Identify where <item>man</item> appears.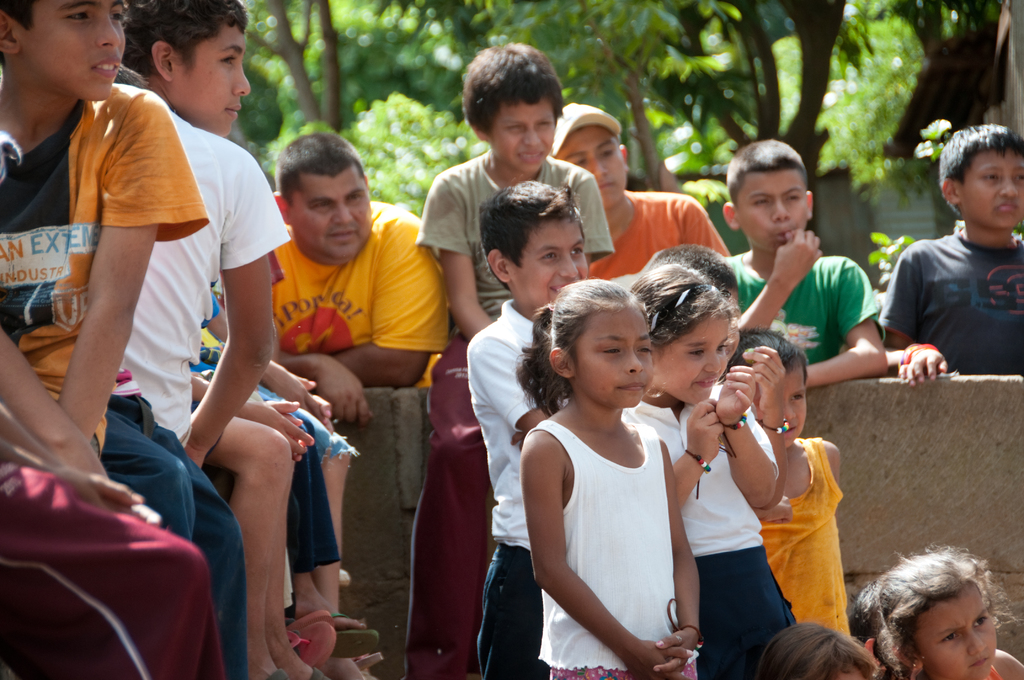
Appears at bbox(271, 130, 457, 428).
